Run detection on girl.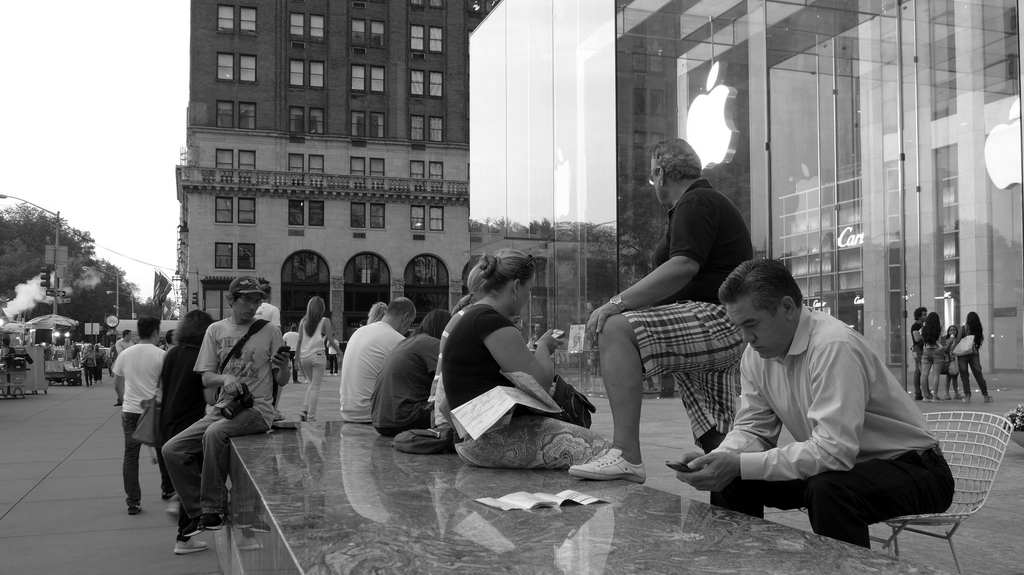
Result: x1=83, y1=344, x2=97, y2=388.
